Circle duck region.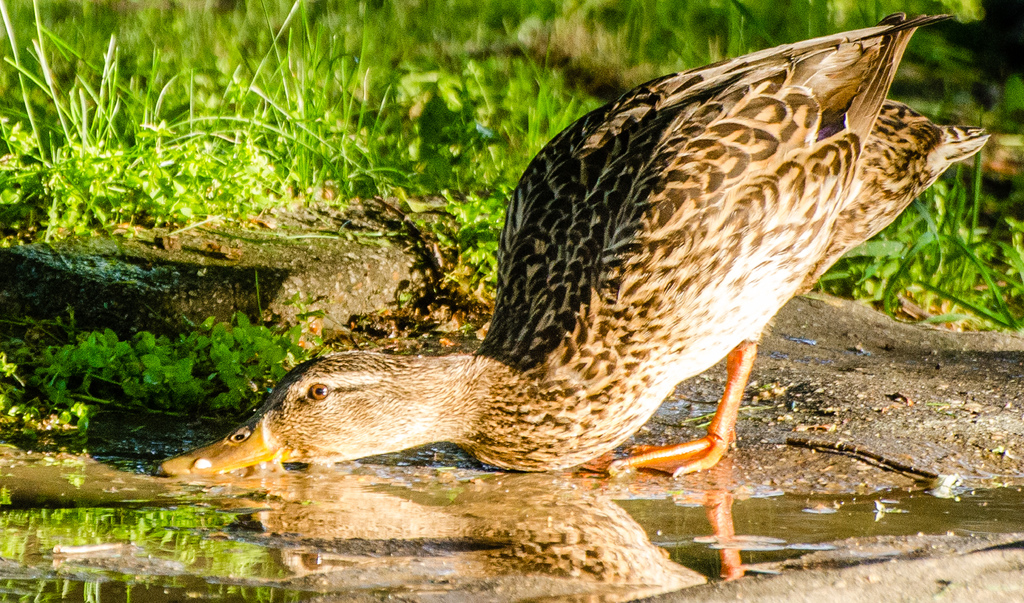
Region: l=160, t=8, r=987, b=480.
